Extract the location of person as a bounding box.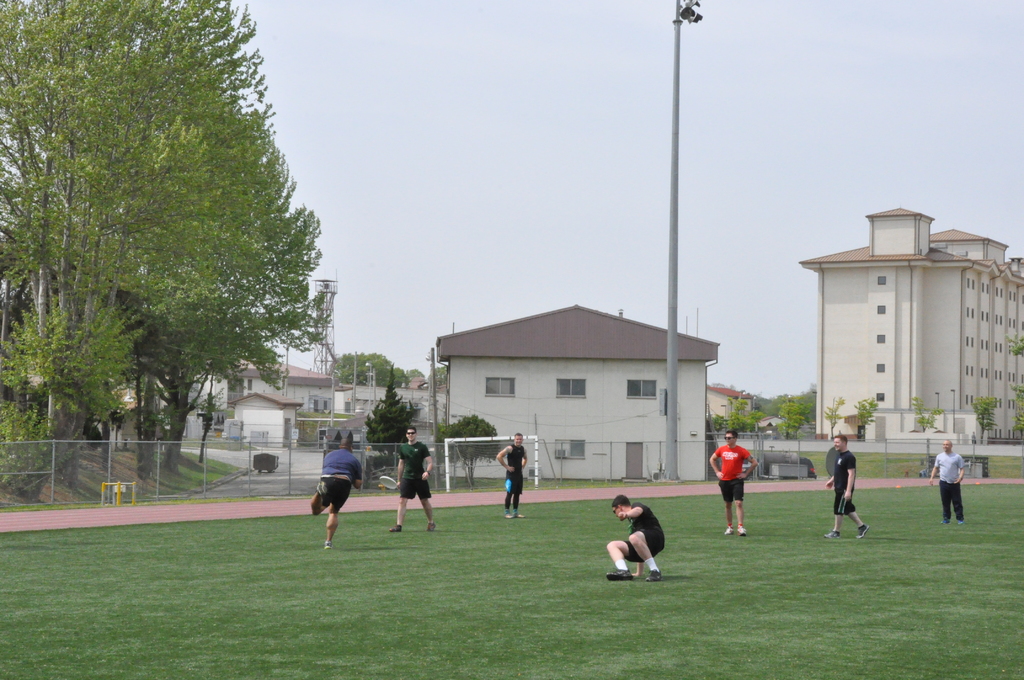
(left=392, top=424, right=438, bottom=534).
